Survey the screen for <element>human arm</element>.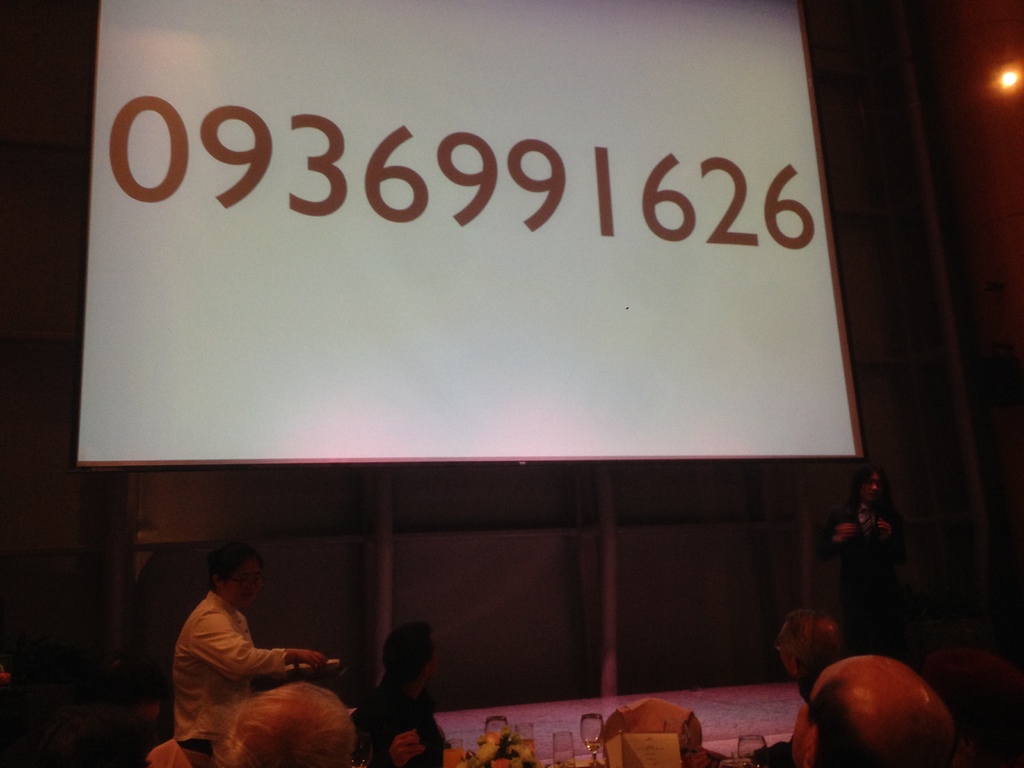
Survey found: 817, 511, 858, 552.
